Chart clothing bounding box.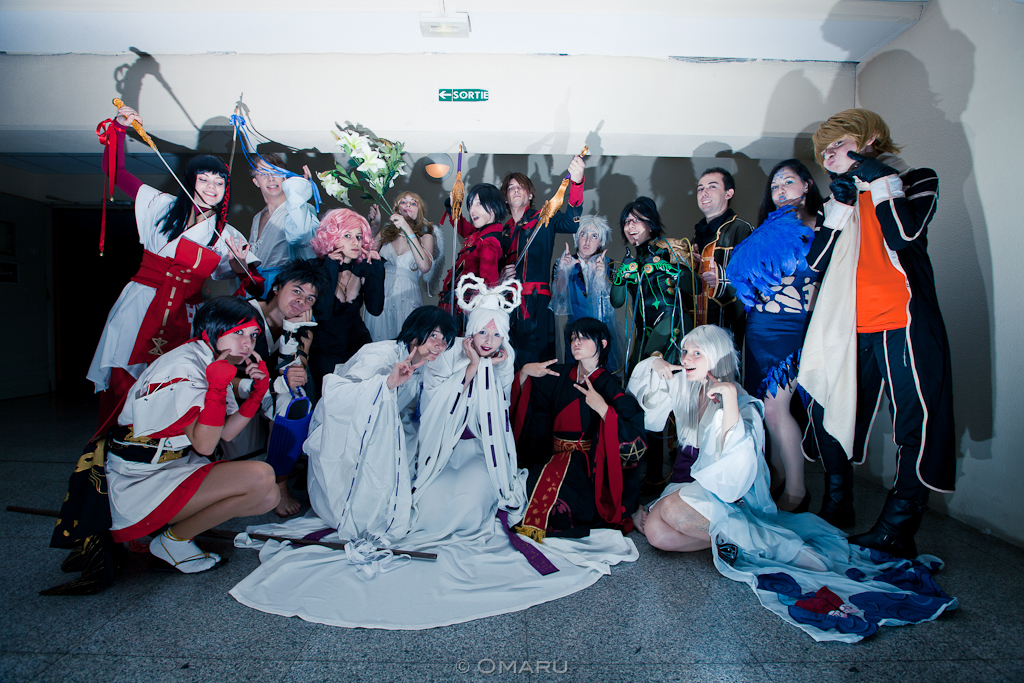
Charted: box(110, 333, 244, 548).
